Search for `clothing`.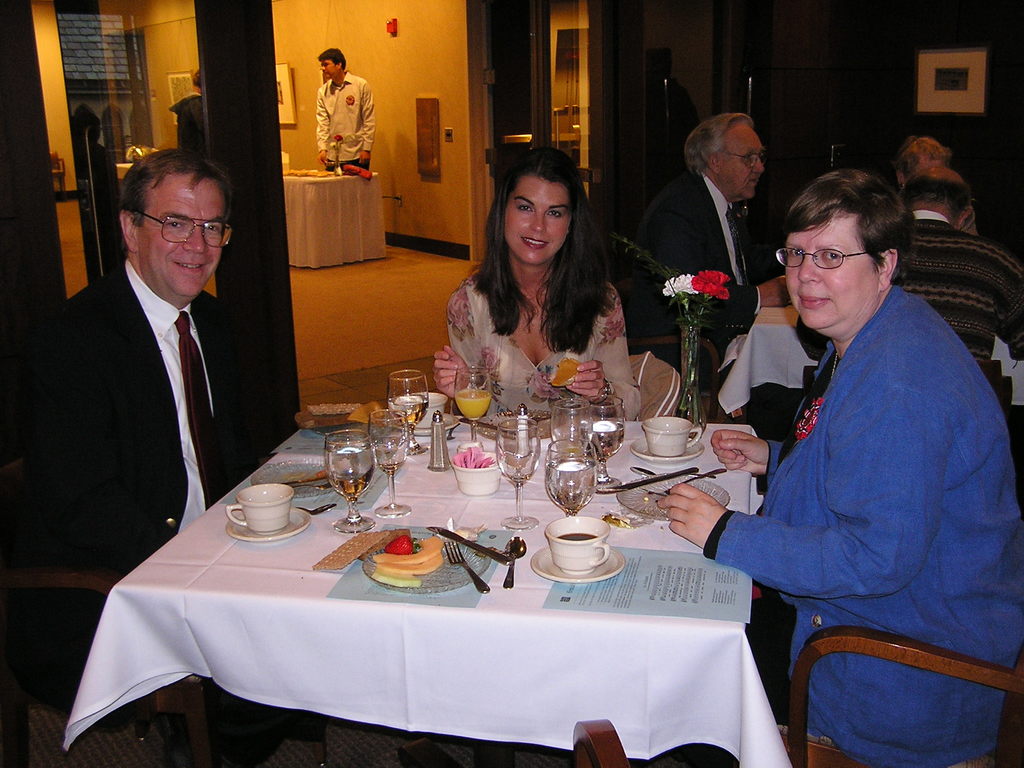
Found at box(312, 68, 377, 168).
